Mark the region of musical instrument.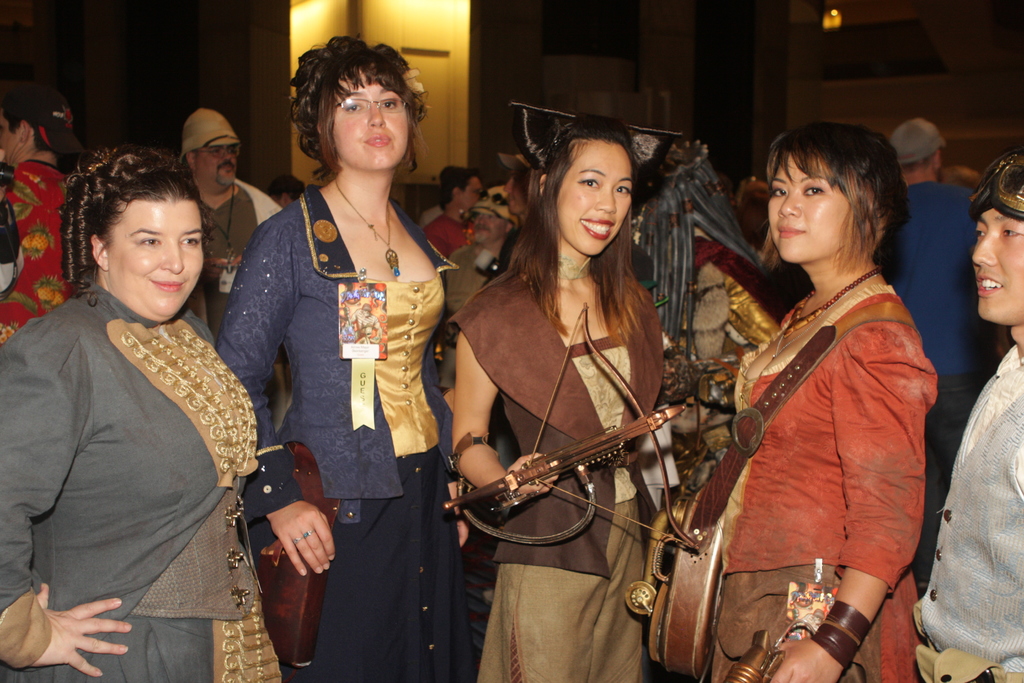
Region: [627,491,717,682].
